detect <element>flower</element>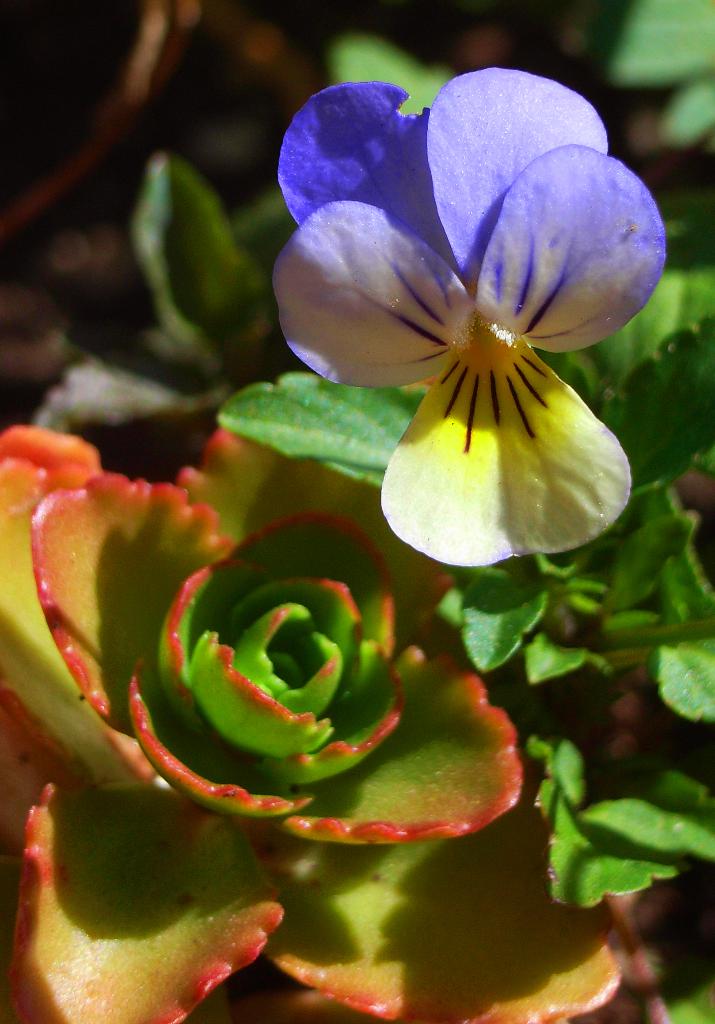
[left=253, top=136, right=654, bottom=568]
